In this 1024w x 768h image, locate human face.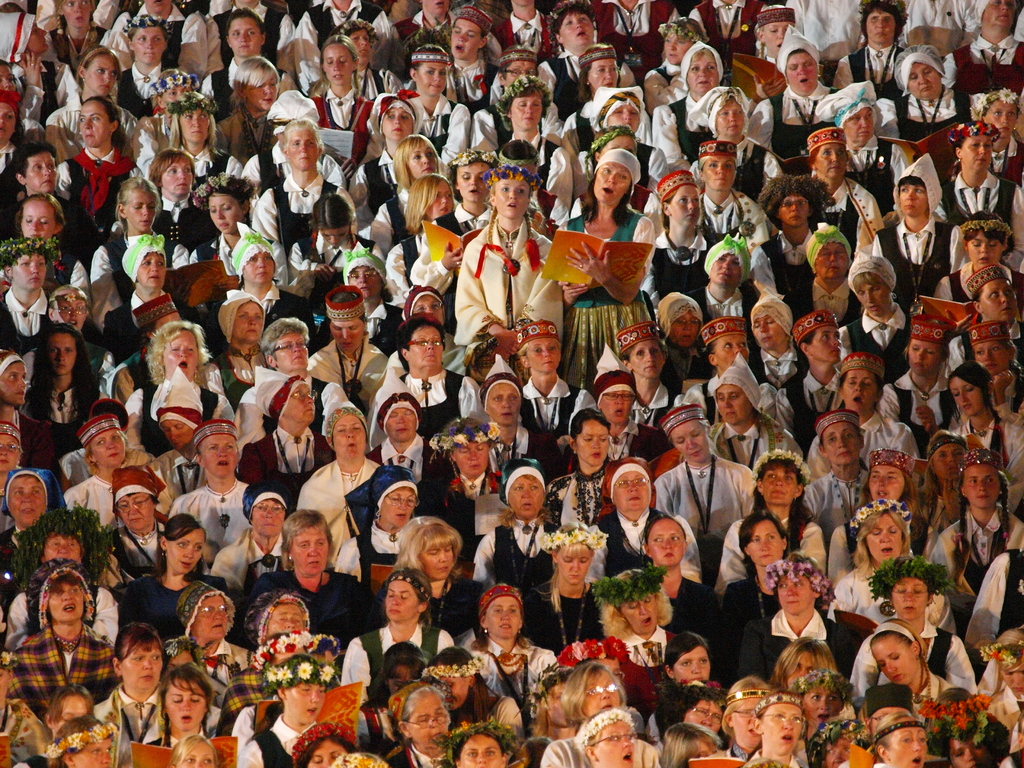
Bounding box: x1=50 y1=581 x2=87 y2=623.
